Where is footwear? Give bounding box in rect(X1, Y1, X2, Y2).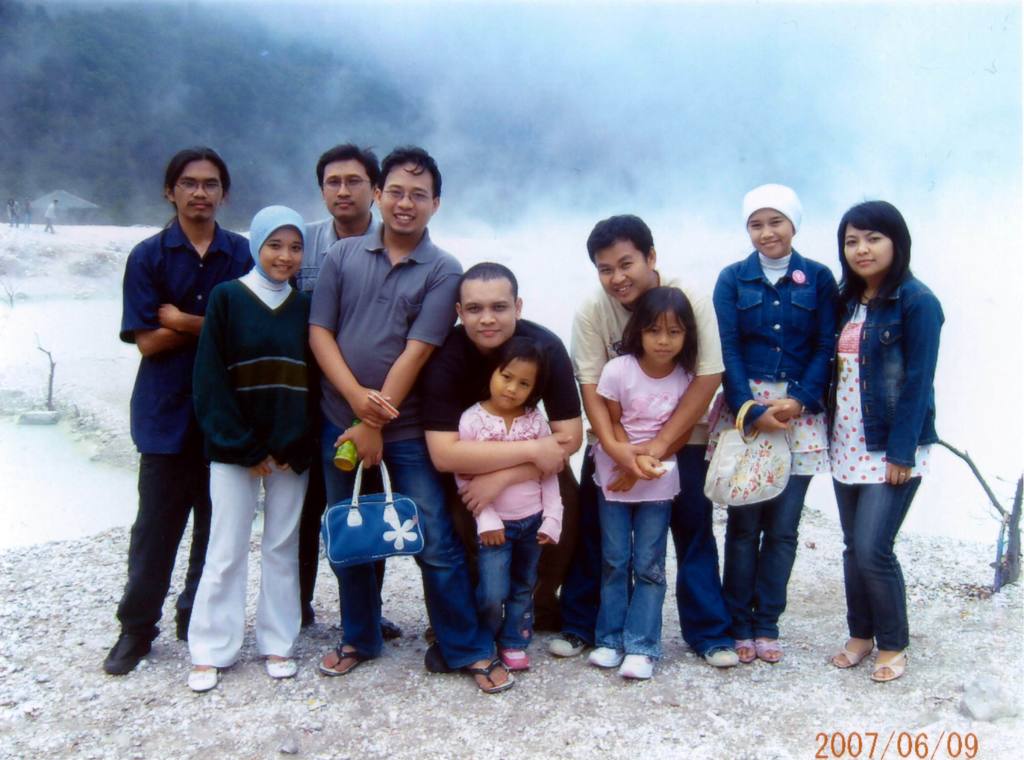
rect(184, 669, 225, 691).
